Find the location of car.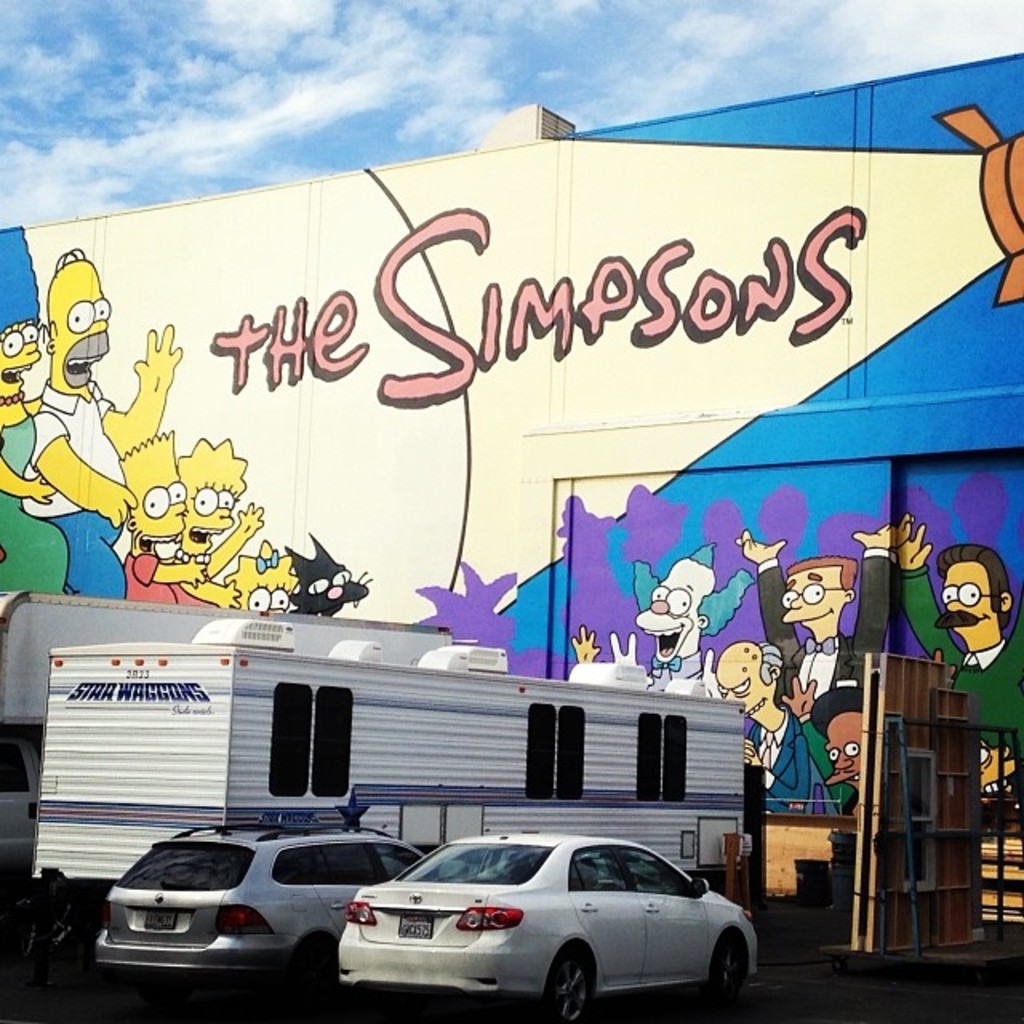
Location: locate(312, 829, 781, 1002).
